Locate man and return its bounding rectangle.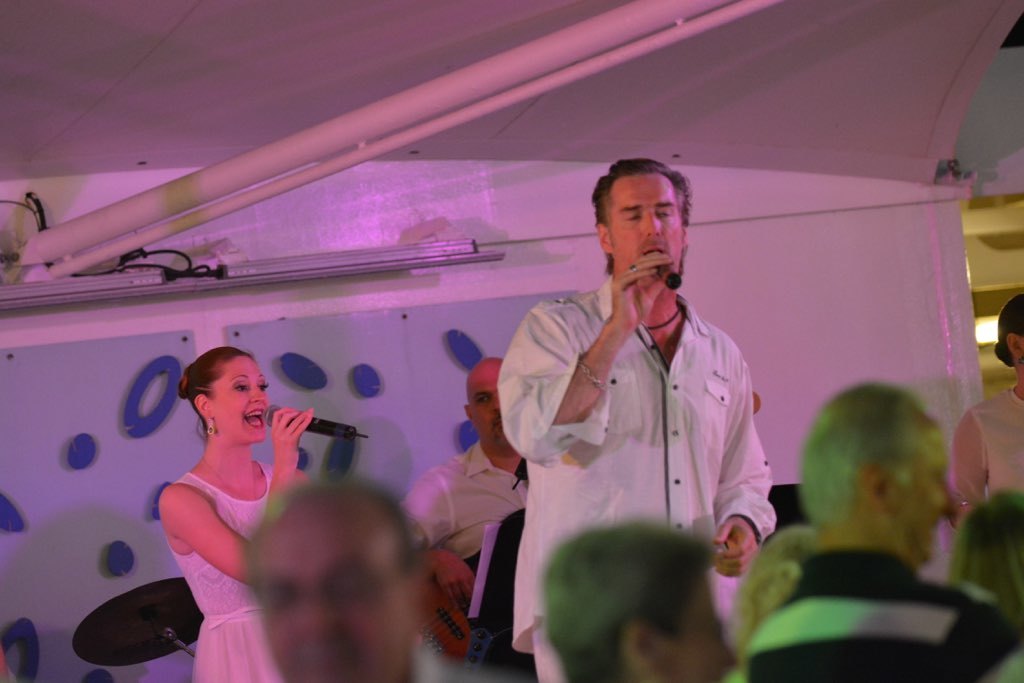
x1=408 y1=355 x2=538 y2=682.
